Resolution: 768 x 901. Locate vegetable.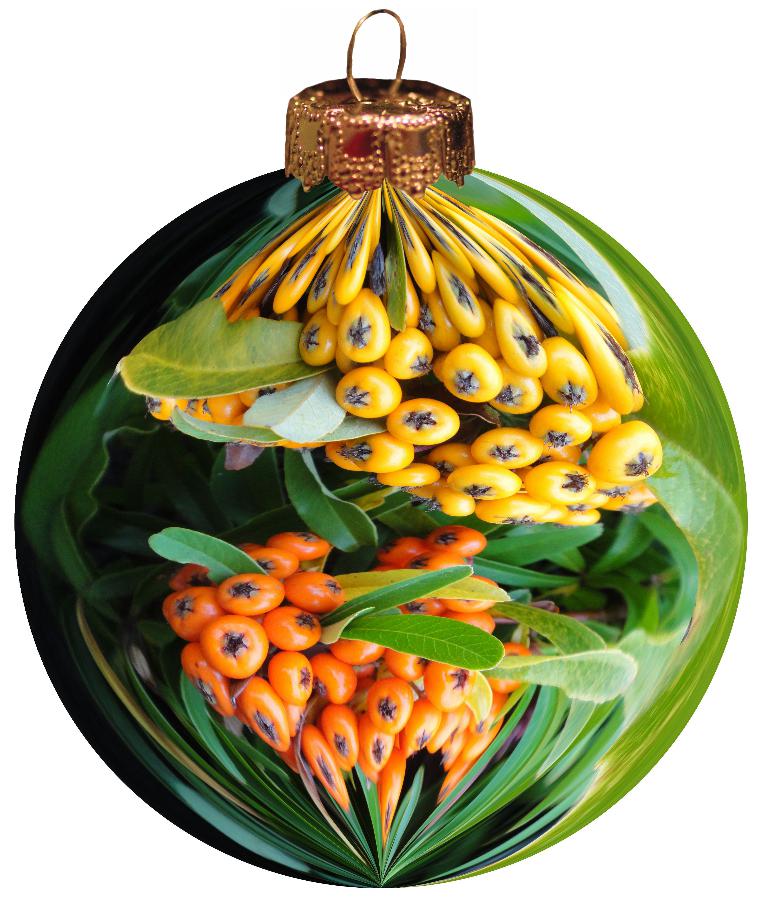
detection(202, 614, 269, 680).
